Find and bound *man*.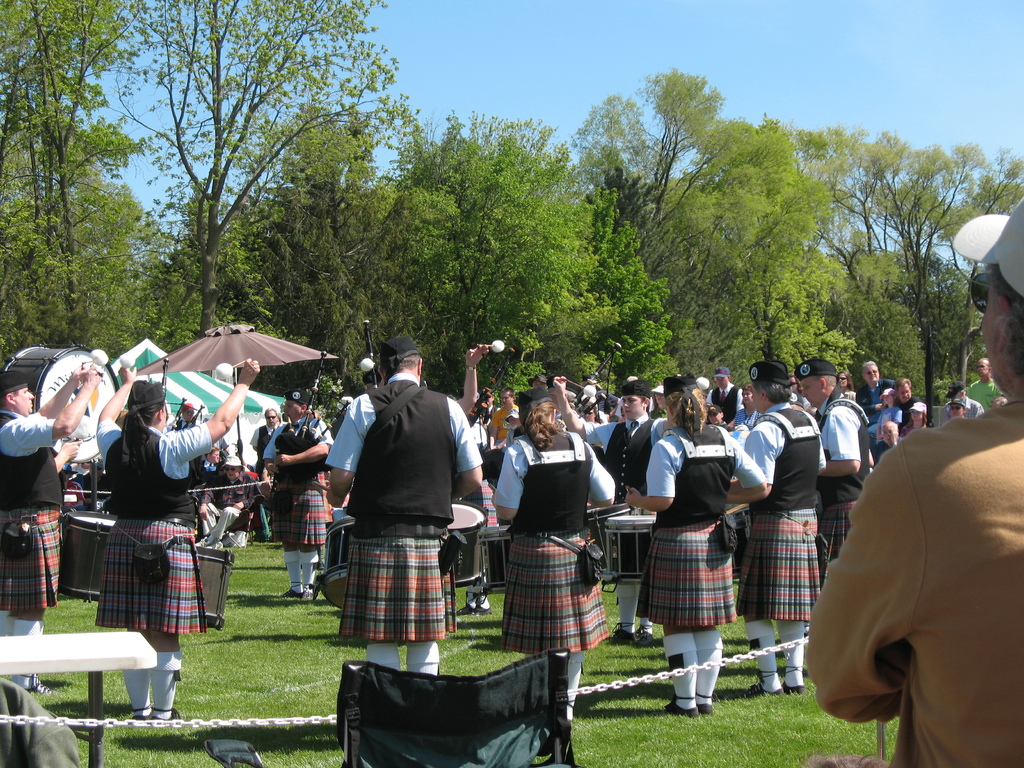
Bound: (x1=195, y1=456, x2=259, y2=547).
